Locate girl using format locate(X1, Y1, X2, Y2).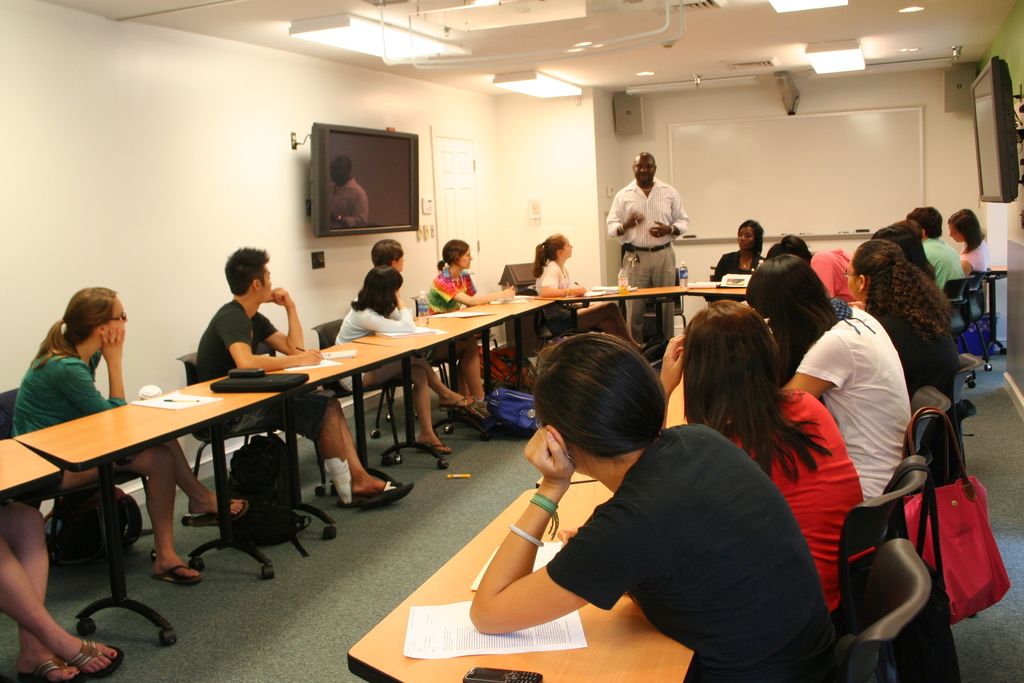
locate(474, 326, 849, 682).
